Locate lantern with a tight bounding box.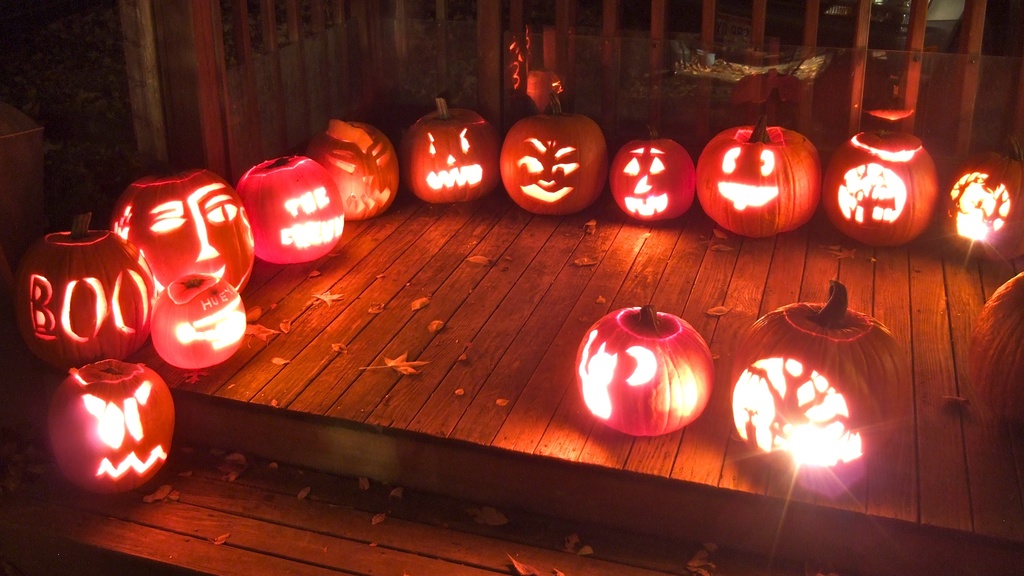
pyautogui.locateOnScreen(500, 109, 607, 215).
